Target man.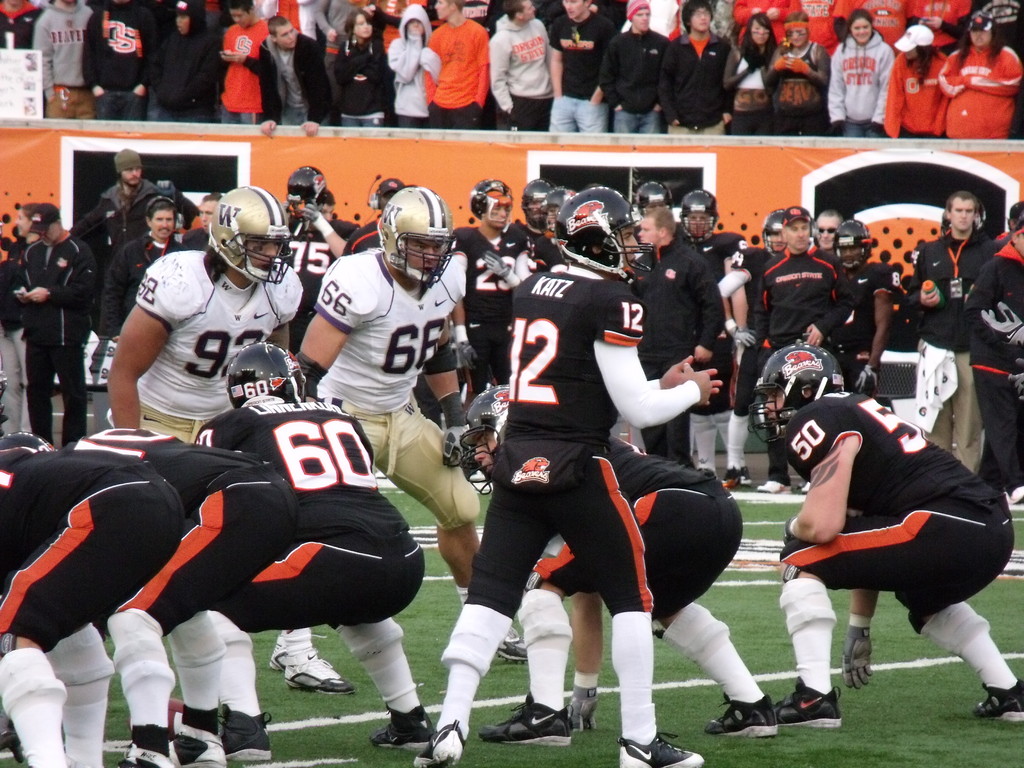
Target region: 155/0/216/120.
